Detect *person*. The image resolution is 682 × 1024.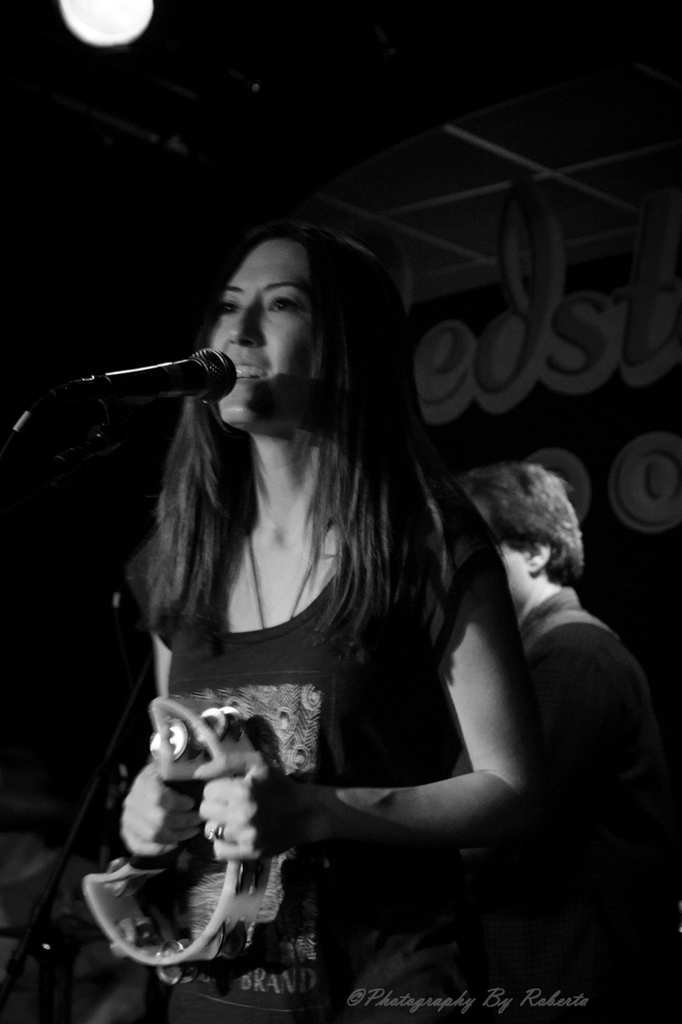
rect(127, 225, 530, 1023).
